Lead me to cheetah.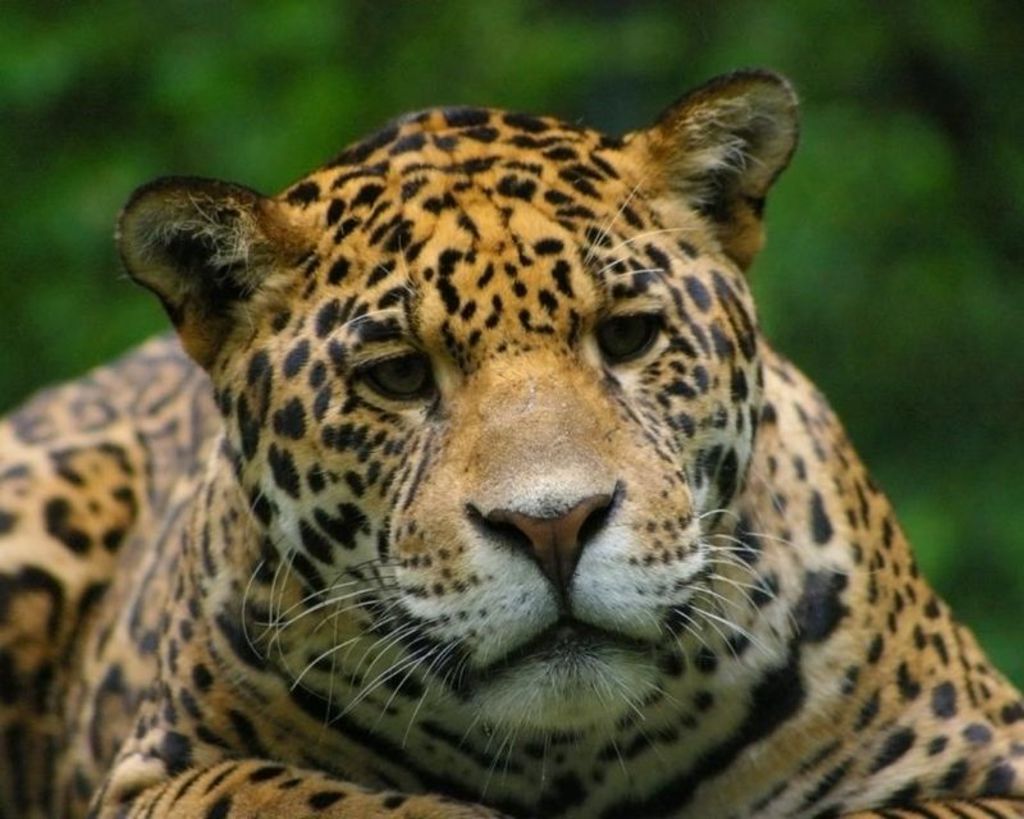
Lead to x1=0 y1=63 x2=1023 y2=818.
